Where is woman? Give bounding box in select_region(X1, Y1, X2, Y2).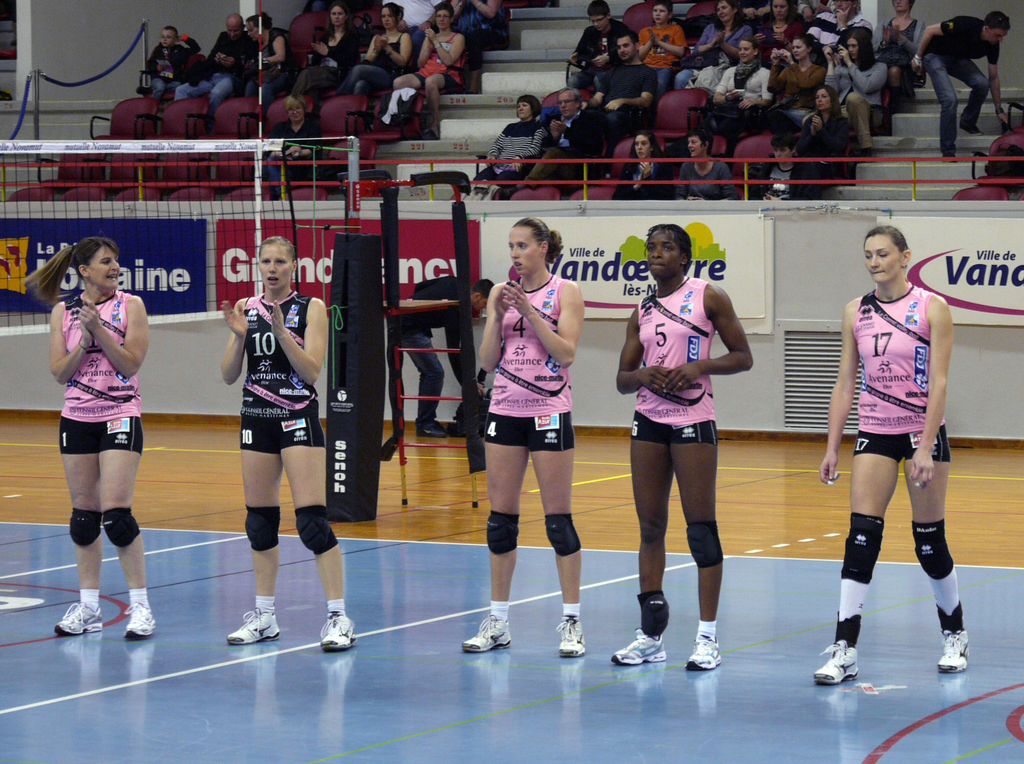
select_region(18, 232, 169, 642).
